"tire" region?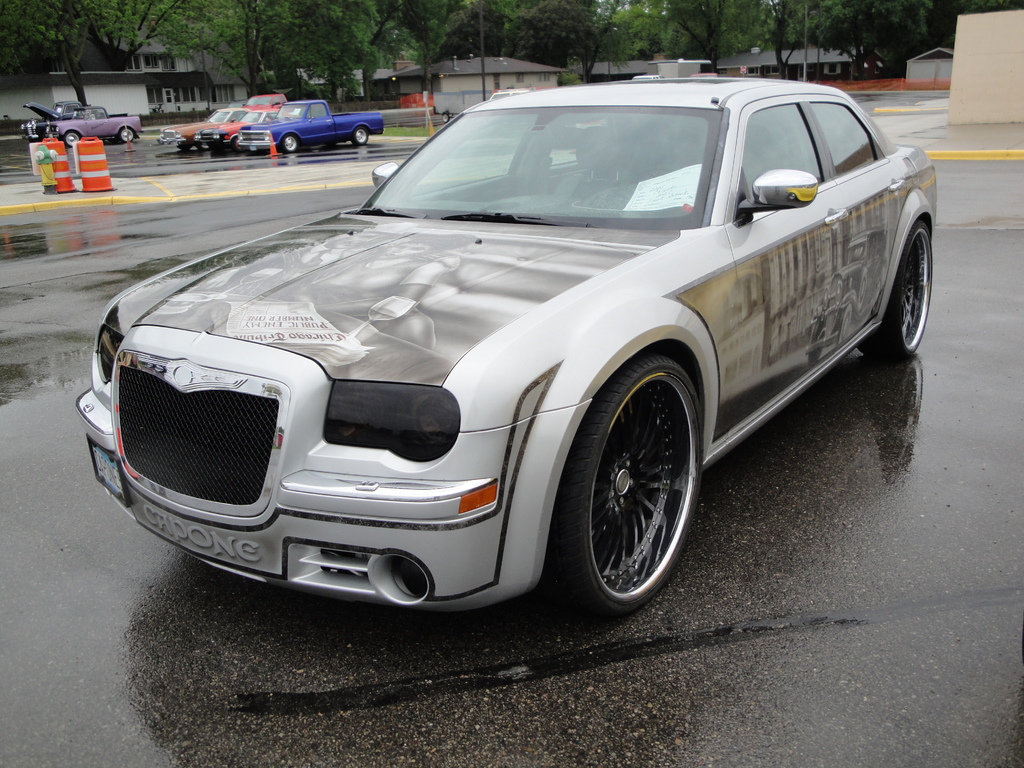
856, 222, 934, 356
